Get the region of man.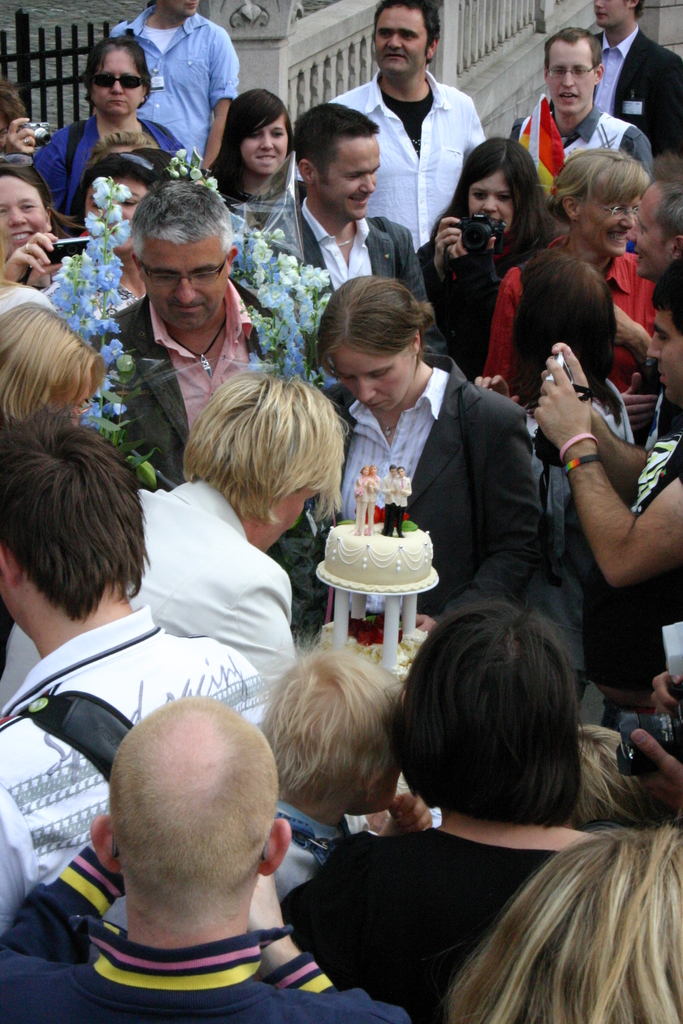
[x1=534, y1=256, x2=682, y2=708].
